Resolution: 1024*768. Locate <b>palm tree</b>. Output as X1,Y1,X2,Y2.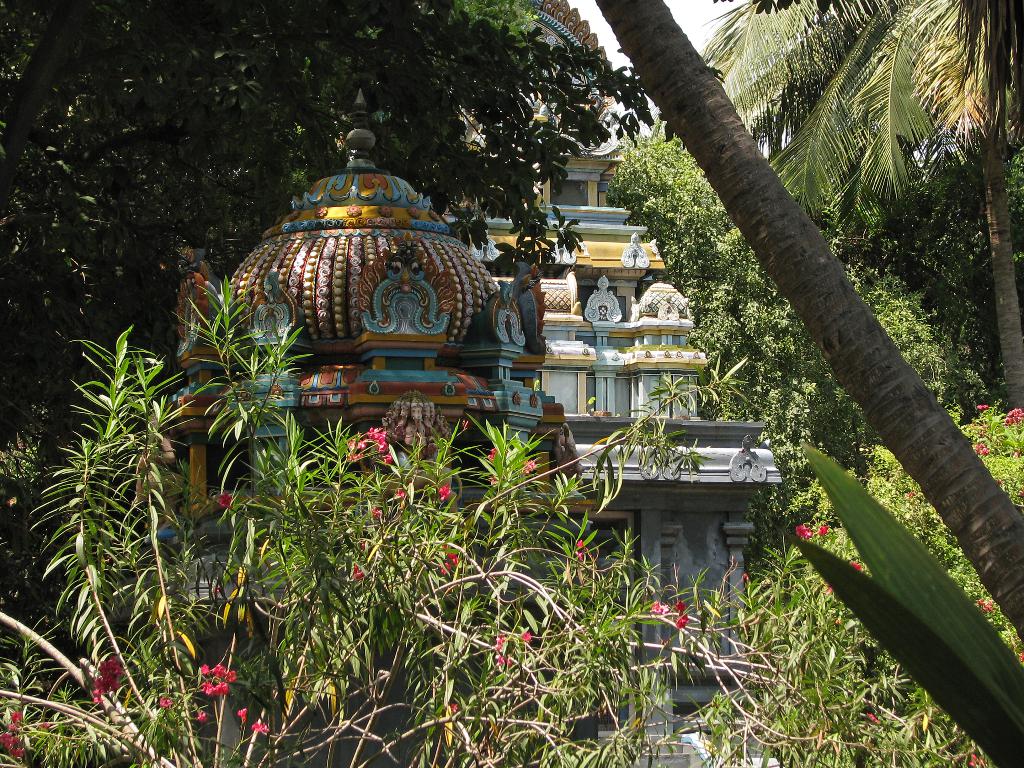
696,0,1023,402.
